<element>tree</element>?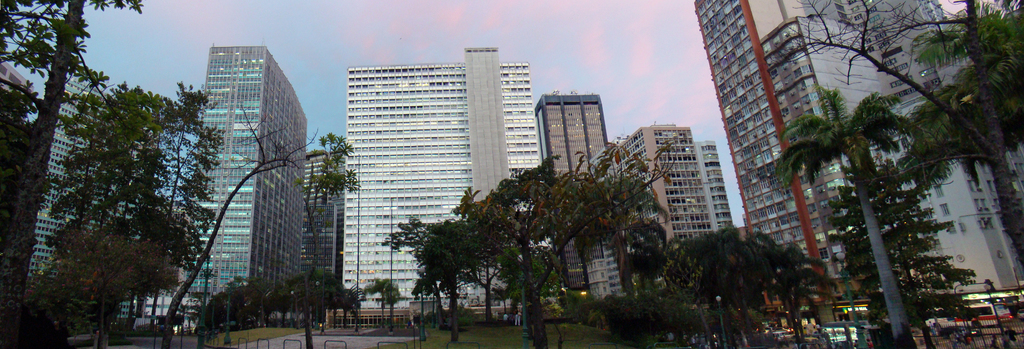
(x1=162, y1=130, x2=358, y2=346)
